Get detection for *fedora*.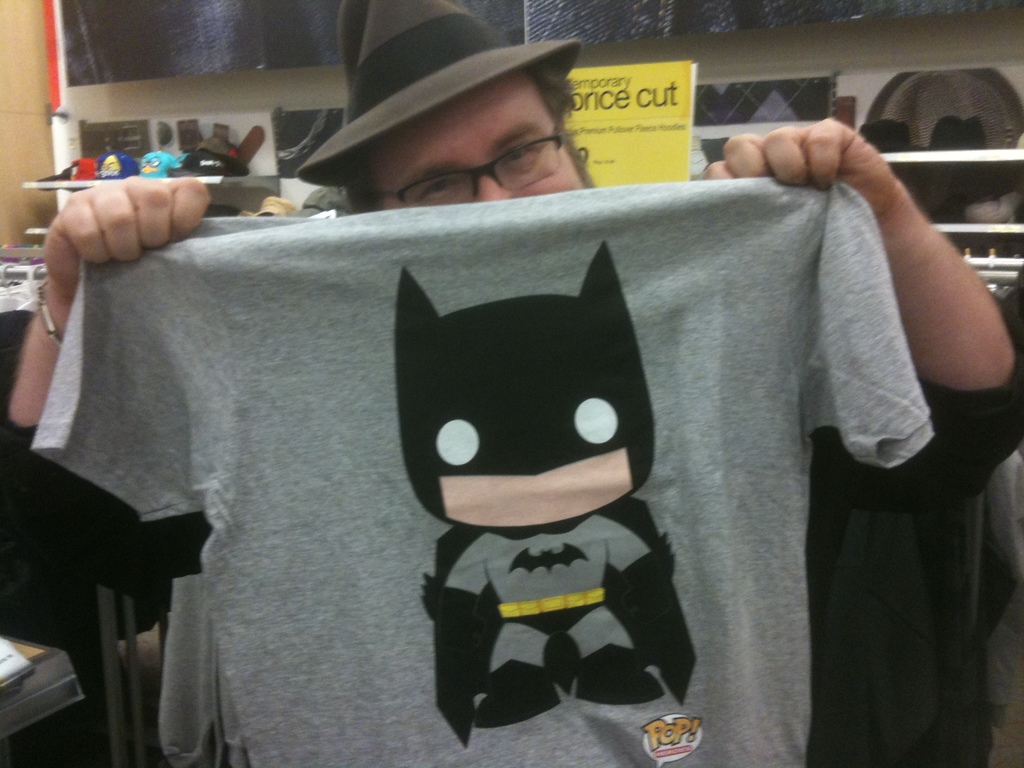
Detection: select_region(295, 0, 586, 186).
